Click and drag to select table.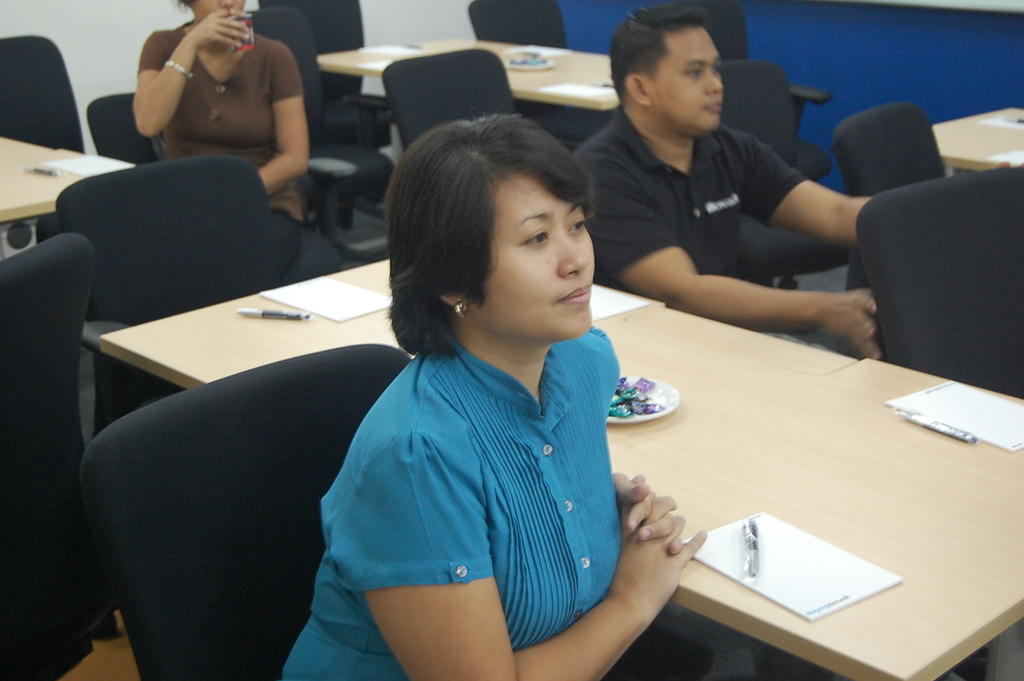
Selection: [0,134,129,229].
